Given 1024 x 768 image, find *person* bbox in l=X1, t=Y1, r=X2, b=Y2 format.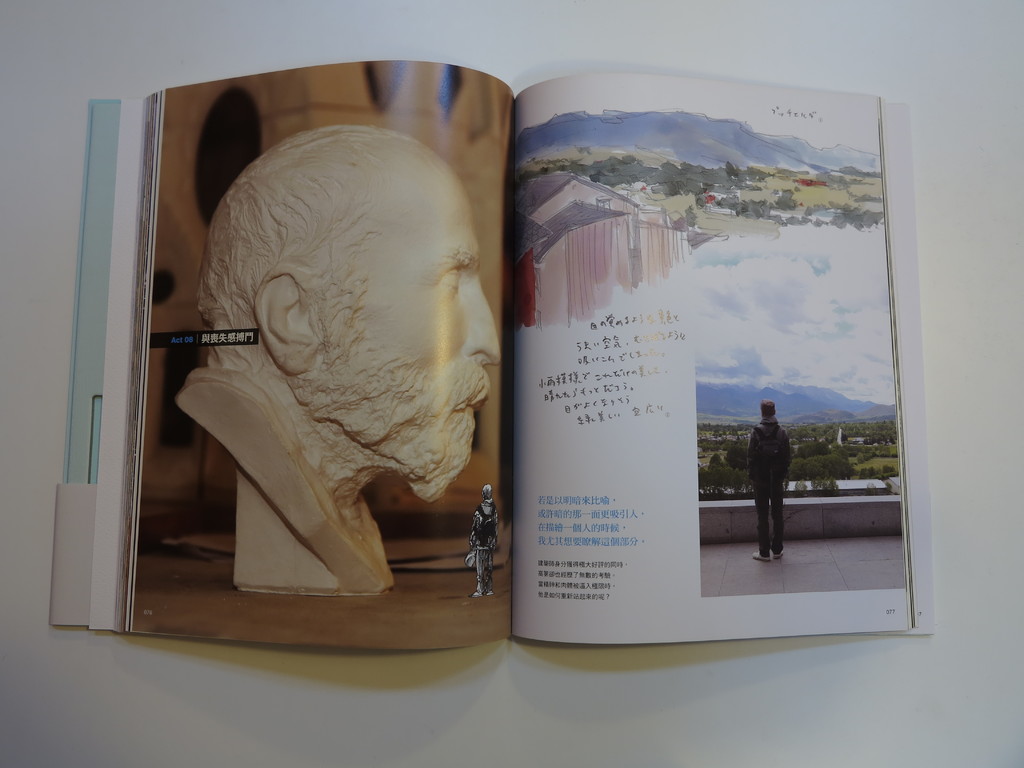
l=743, t=396, r=797, b=564.
